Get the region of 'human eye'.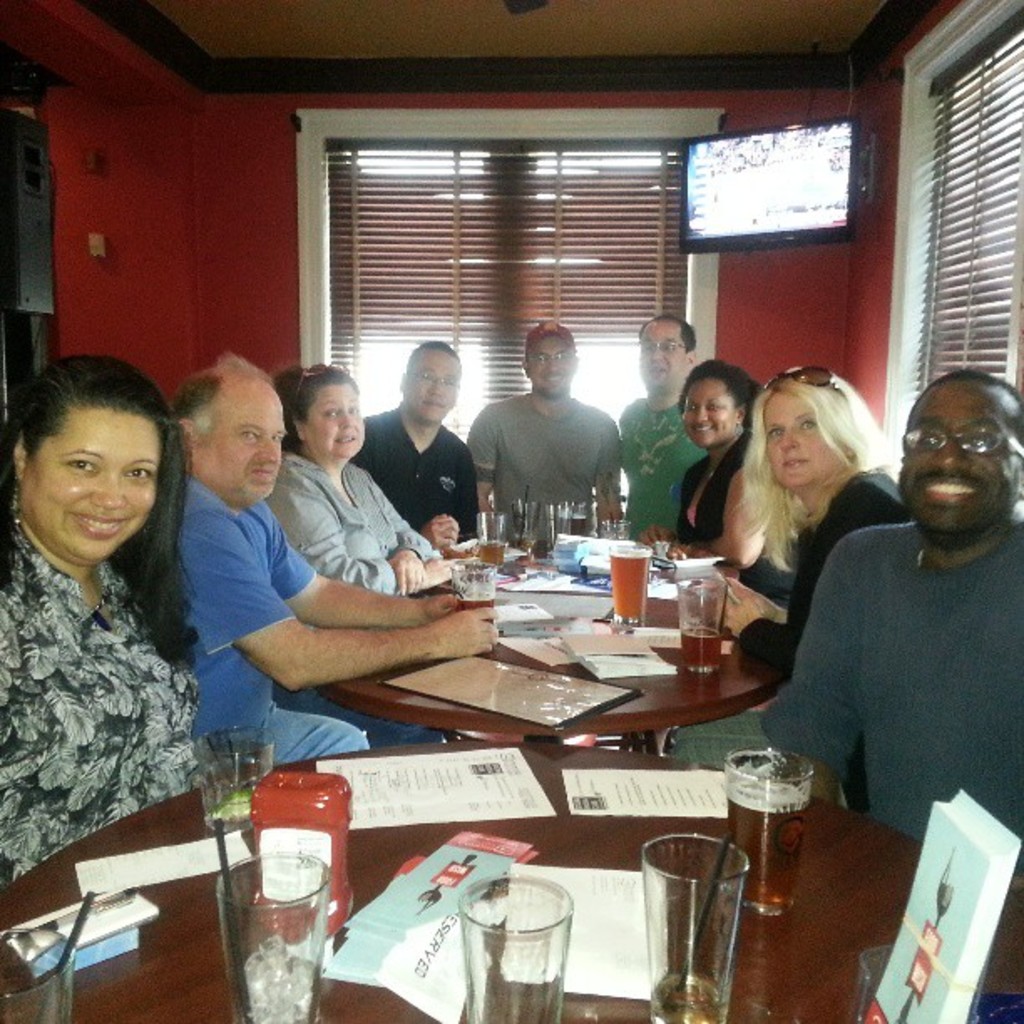
Rect(119, 462, 161, 482).
